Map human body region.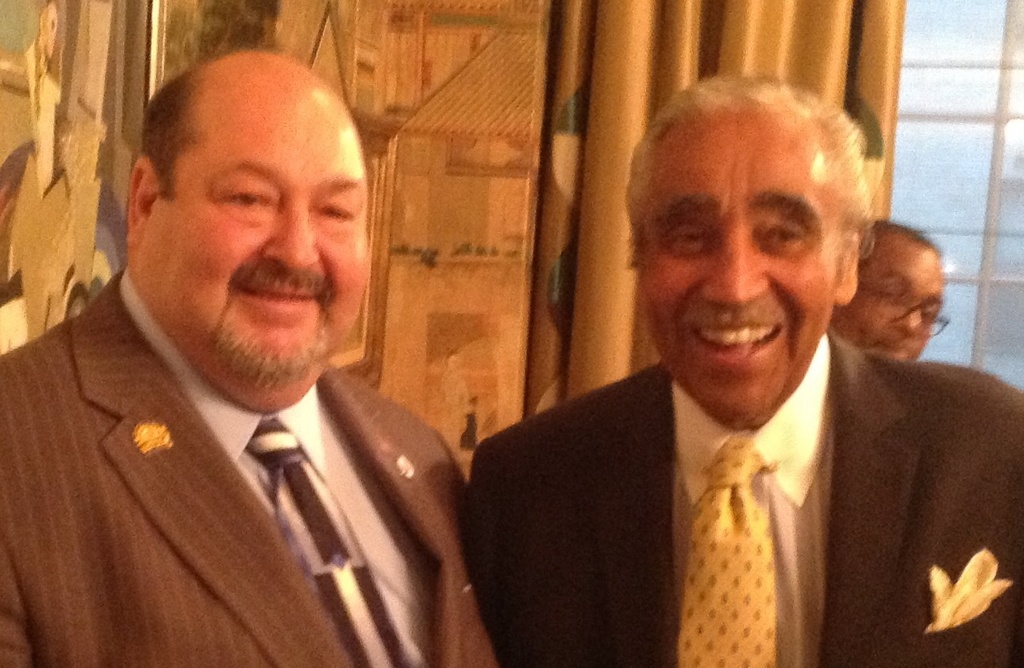
Mapped to bbox=(464, 87, 1023, 667).
